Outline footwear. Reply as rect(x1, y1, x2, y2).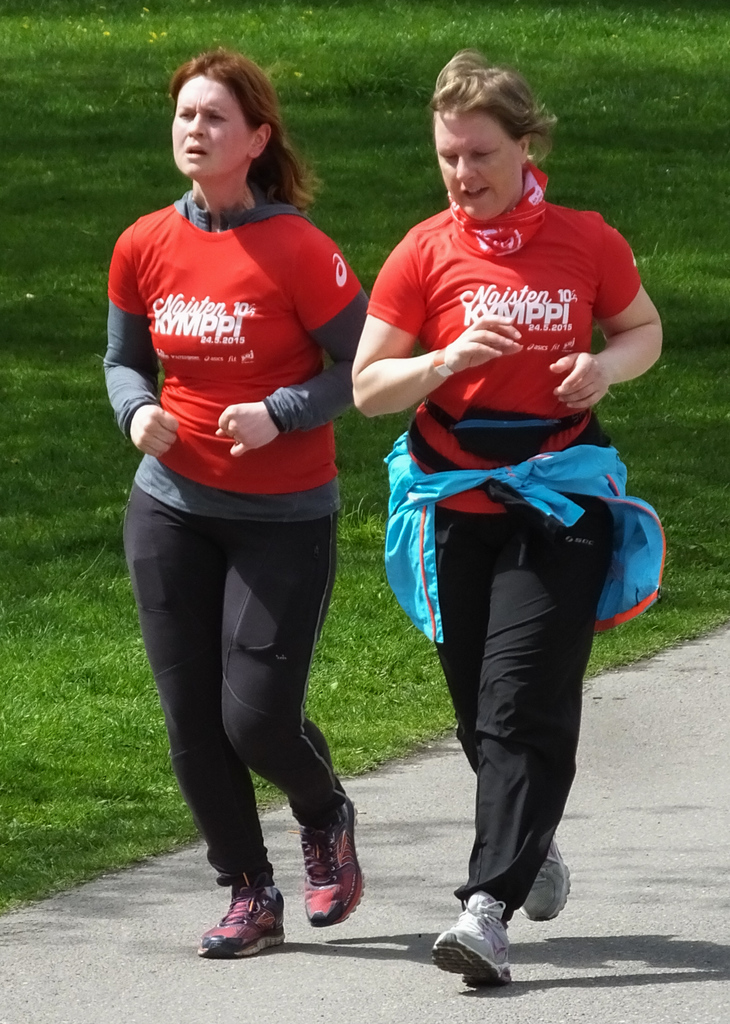
rect(441, 895, 523, 988).
